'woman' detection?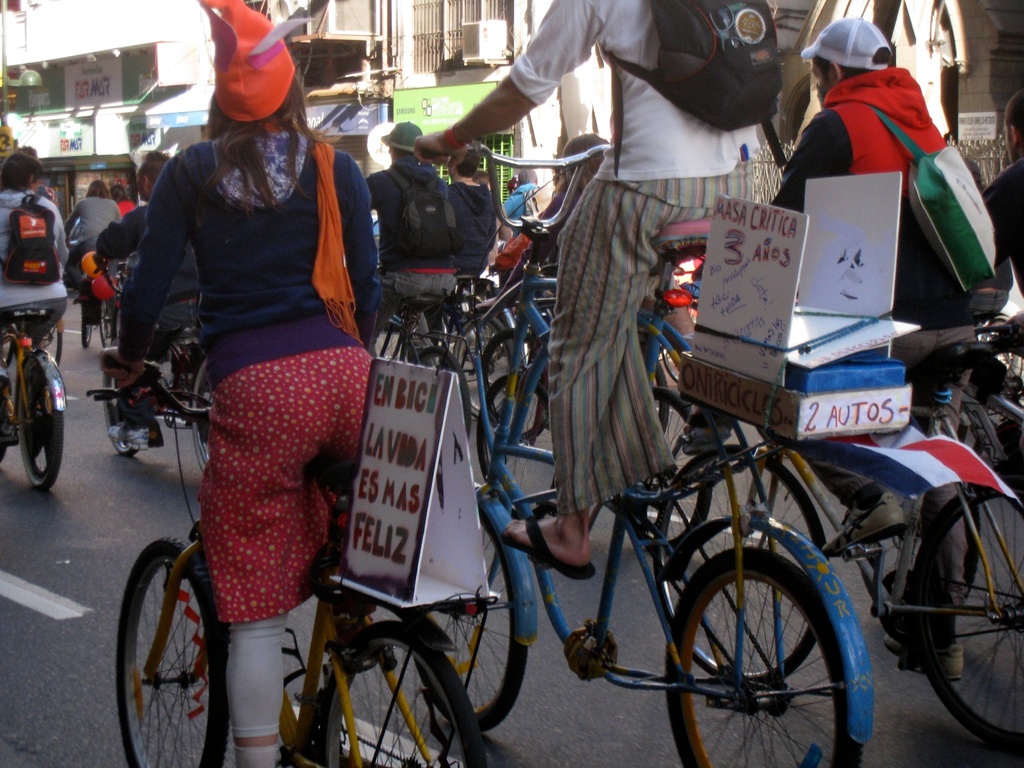
pyautogui.locateOnScreen(70, 179, 125, 304)
